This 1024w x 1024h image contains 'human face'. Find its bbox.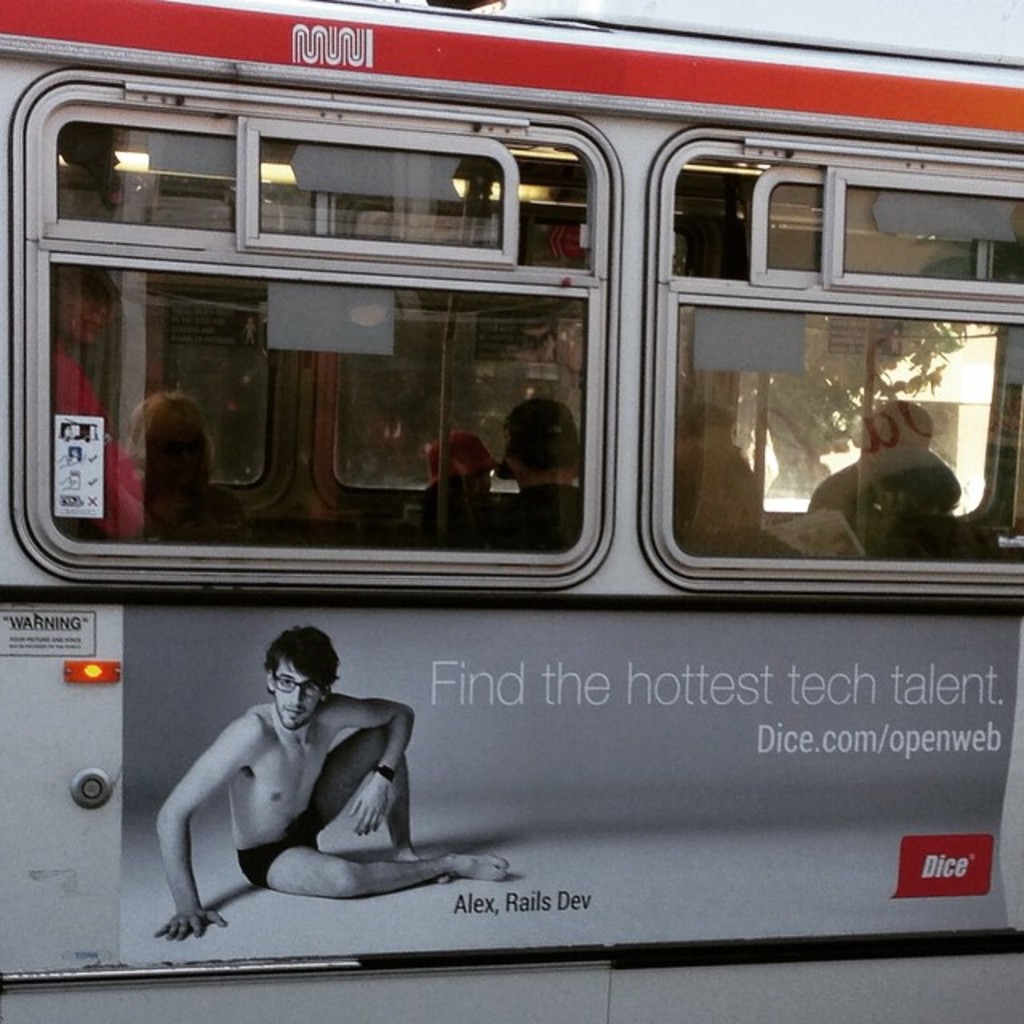
x1=56, y1=290, x2=112, y2=346.
